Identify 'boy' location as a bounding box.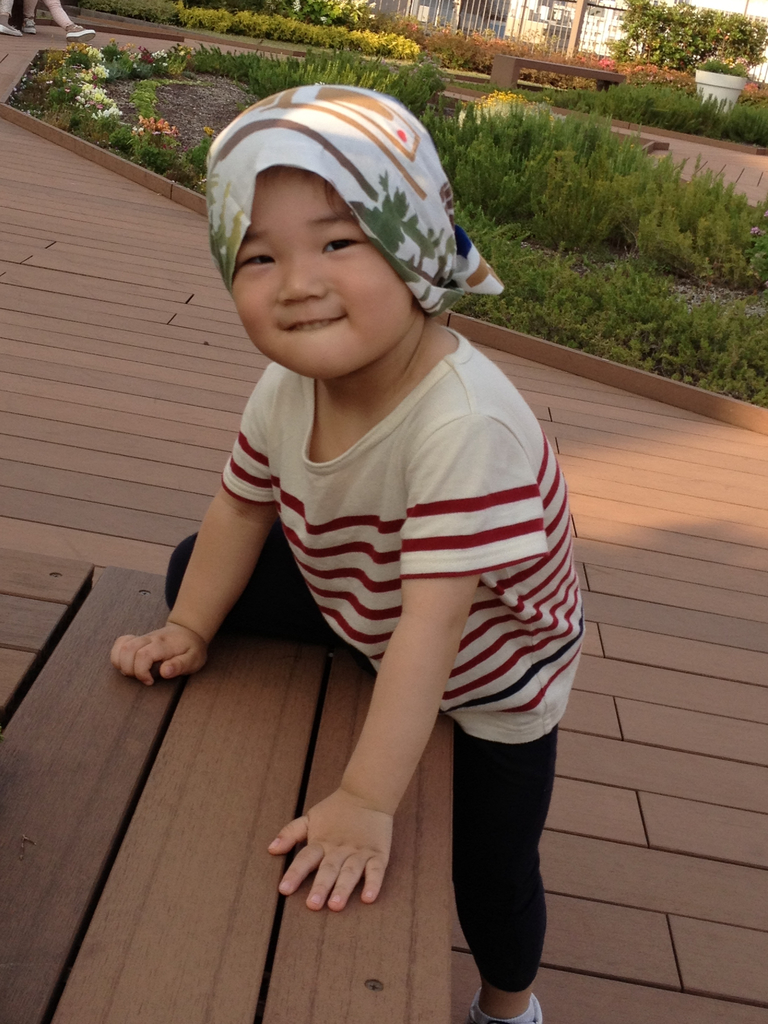
[left=113, top=84, right=596, bottom=1023].
